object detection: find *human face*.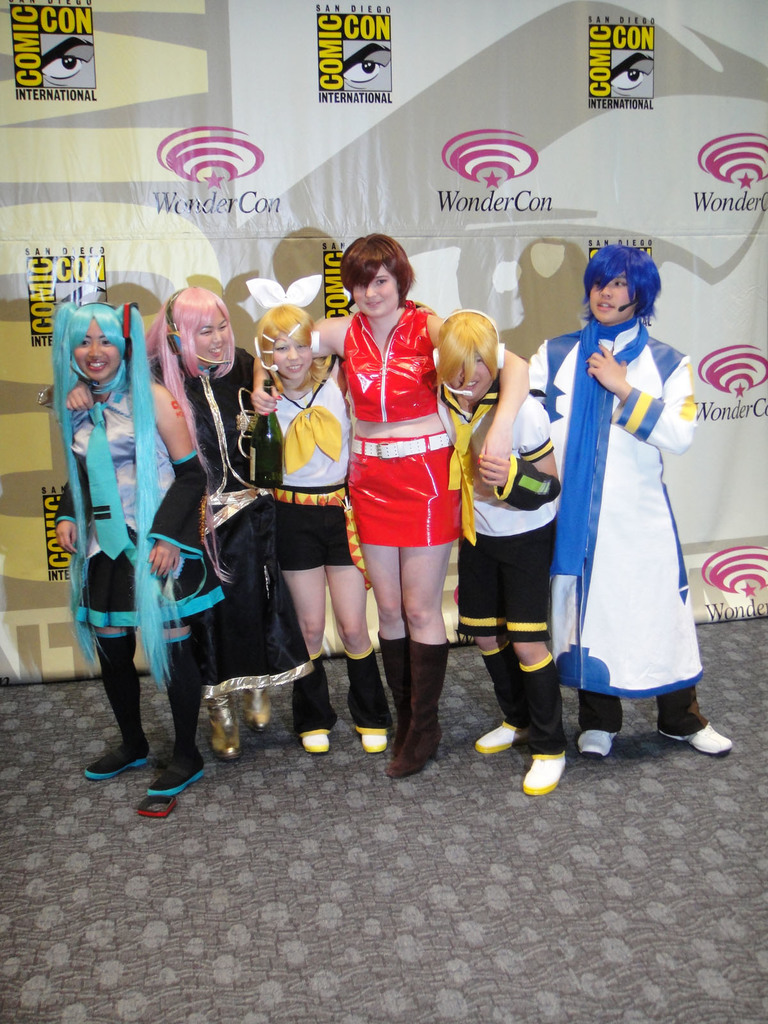
[left=192, top=300, right=227, bottom=356].
